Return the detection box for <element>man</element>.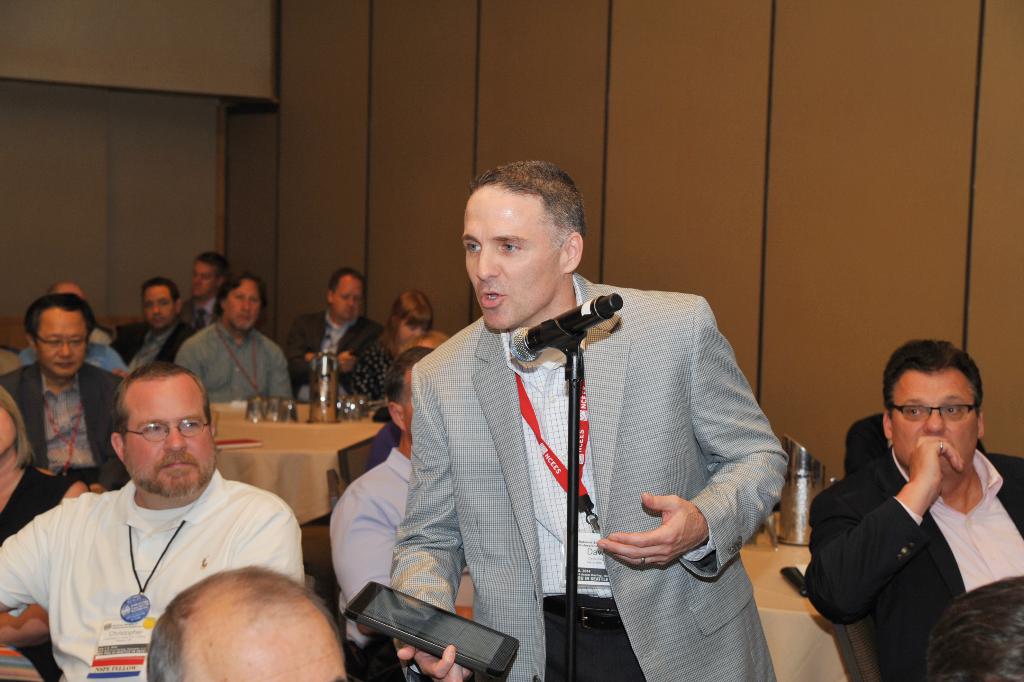
{"left": 0, "top": 360, "right": 309, "bottom": 681}.
